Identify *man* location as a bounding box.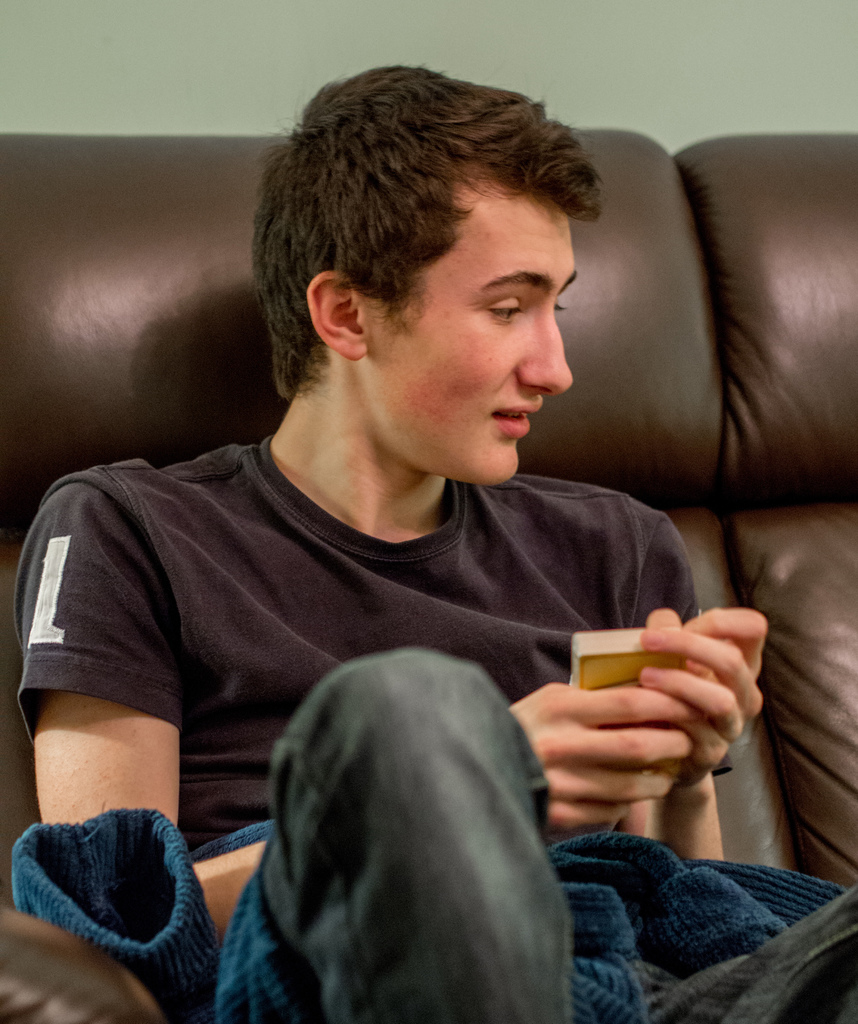
crop(0, 60, 806, 960).
